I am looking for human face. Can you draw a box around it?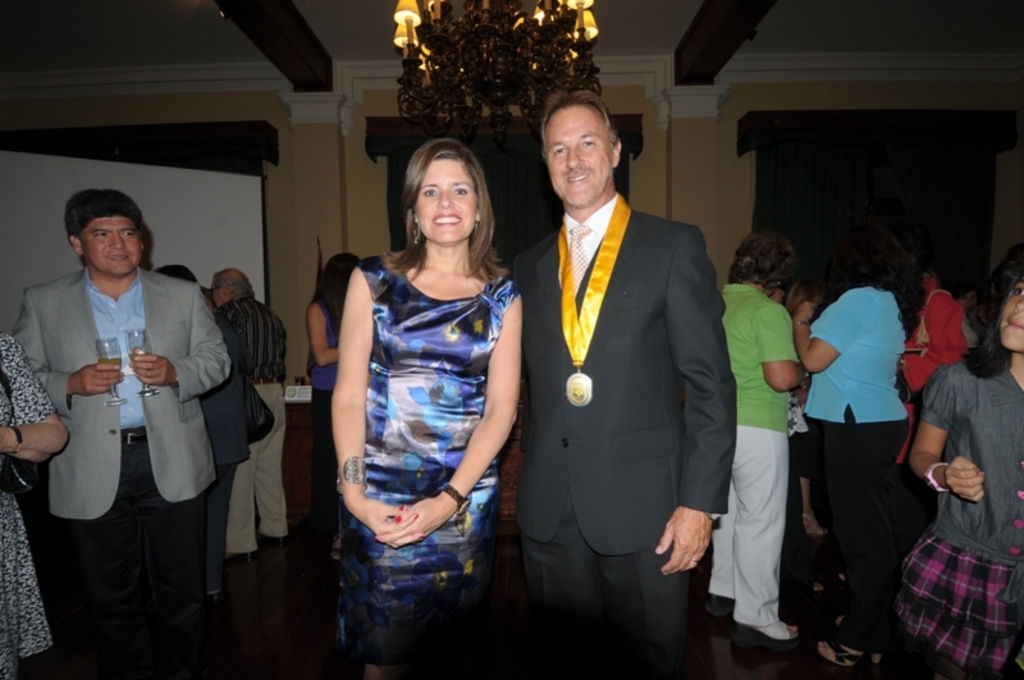
Sure, the bounding box is 79 218 145 278.
